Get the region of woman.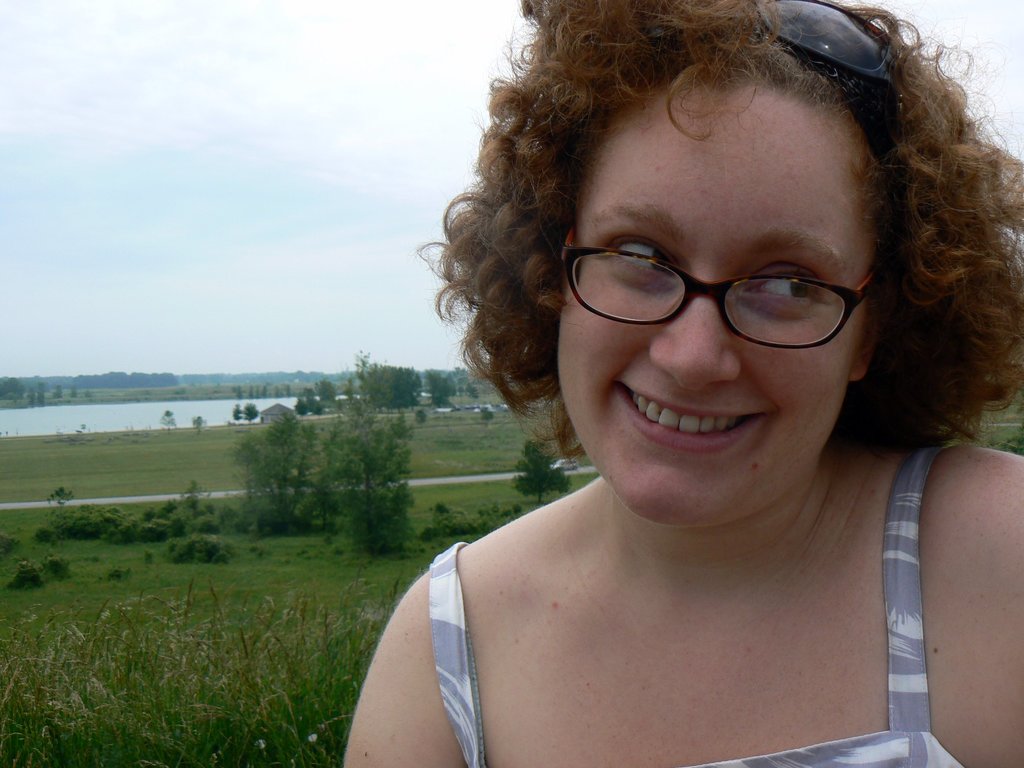
[x1=320, y1=0, x2=1023, y2=764].
